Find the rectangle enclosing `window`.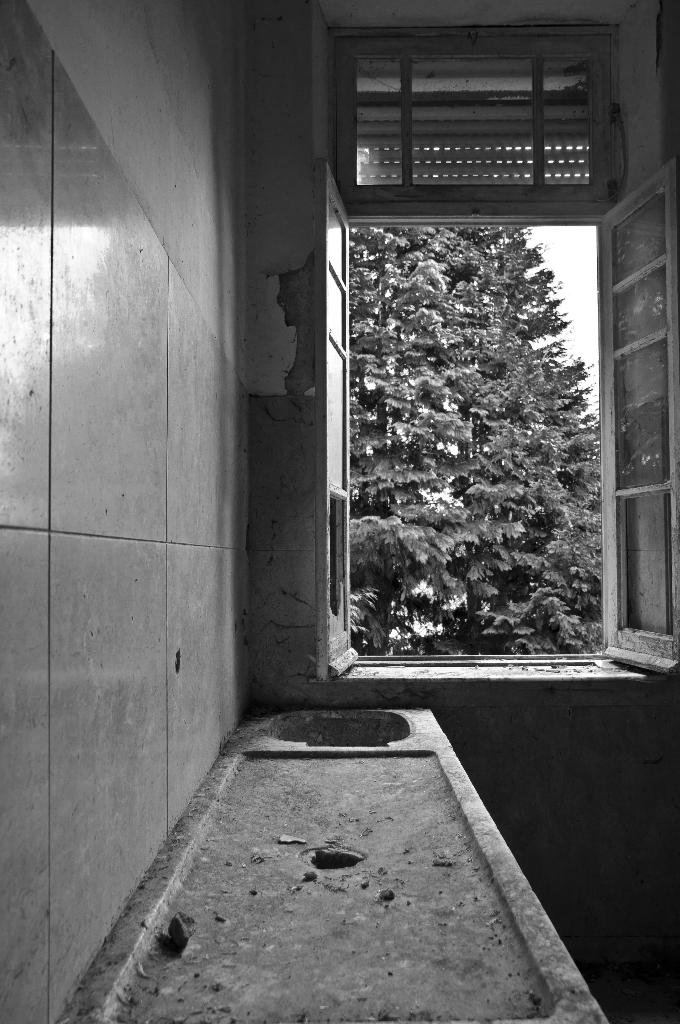
x1=301 y1=99 x2=647 y2=692.
